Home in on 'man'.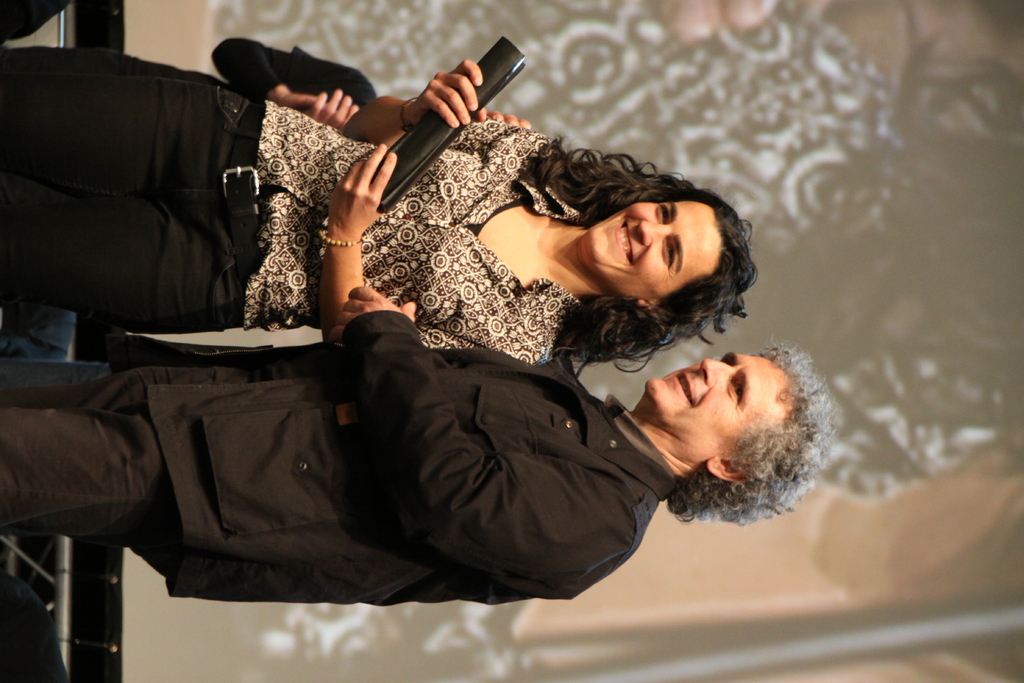
Homed in at l=0, t=281, r=840, b=606.
